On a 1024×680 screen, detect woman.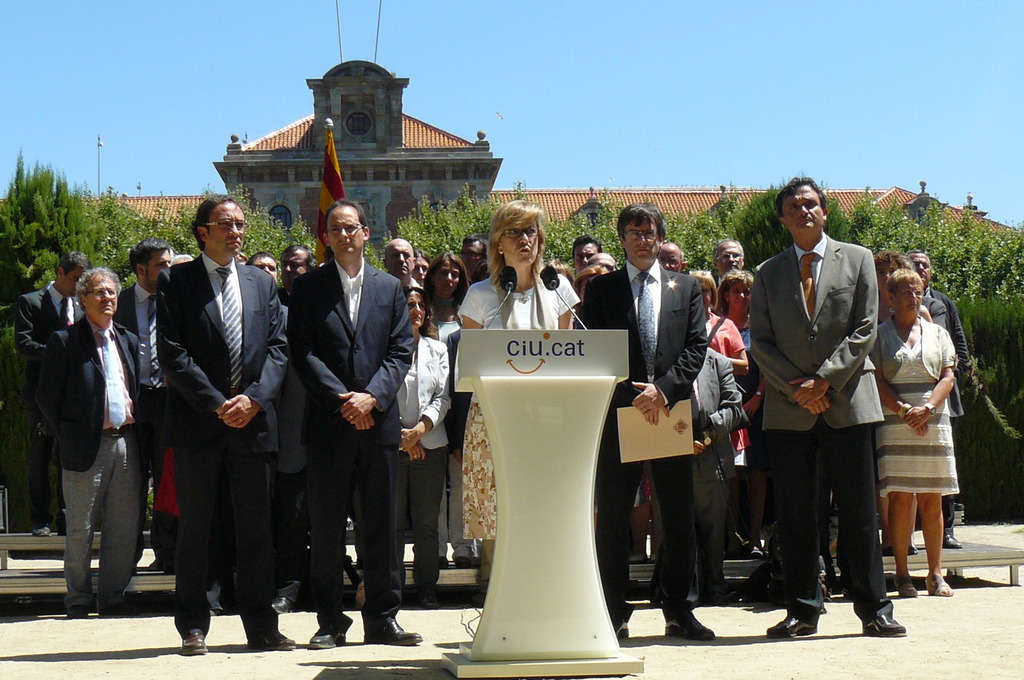
bbox(462, 200, 579, 540).
